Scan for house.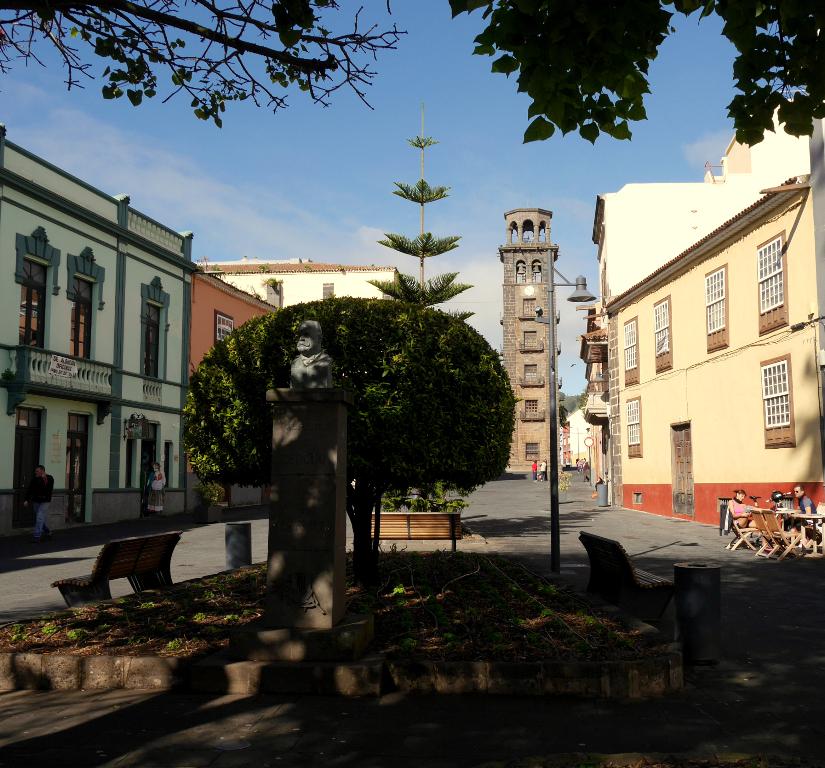
Scan result: {"x1": 605, "y1": 174, "x2": 823, "y2": 551}.
